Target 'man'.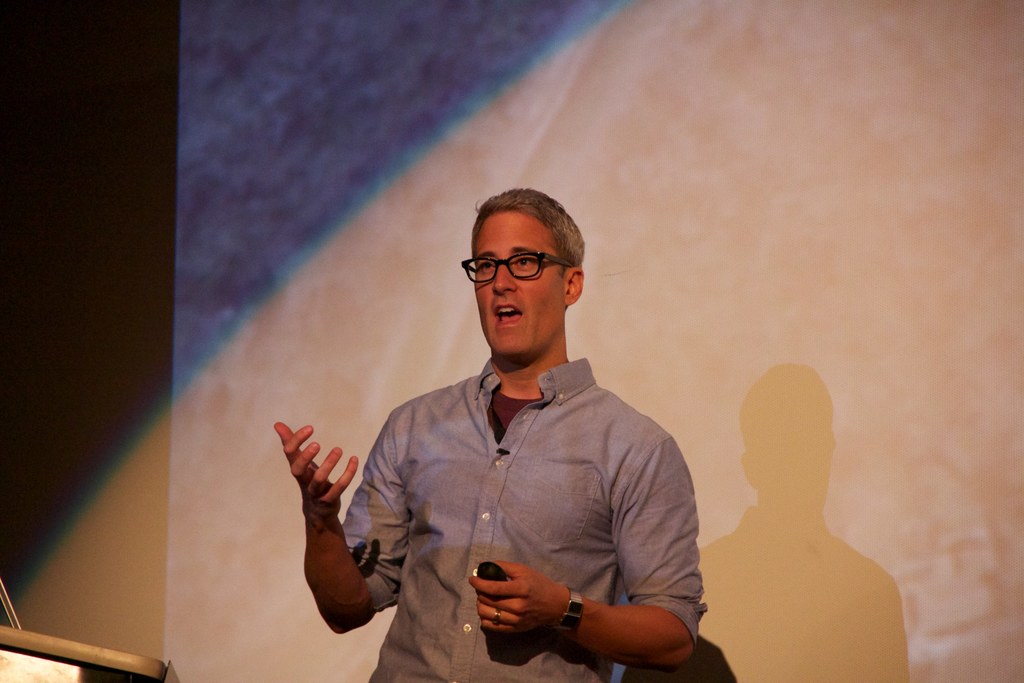
Target region: 316,185,701,667.
